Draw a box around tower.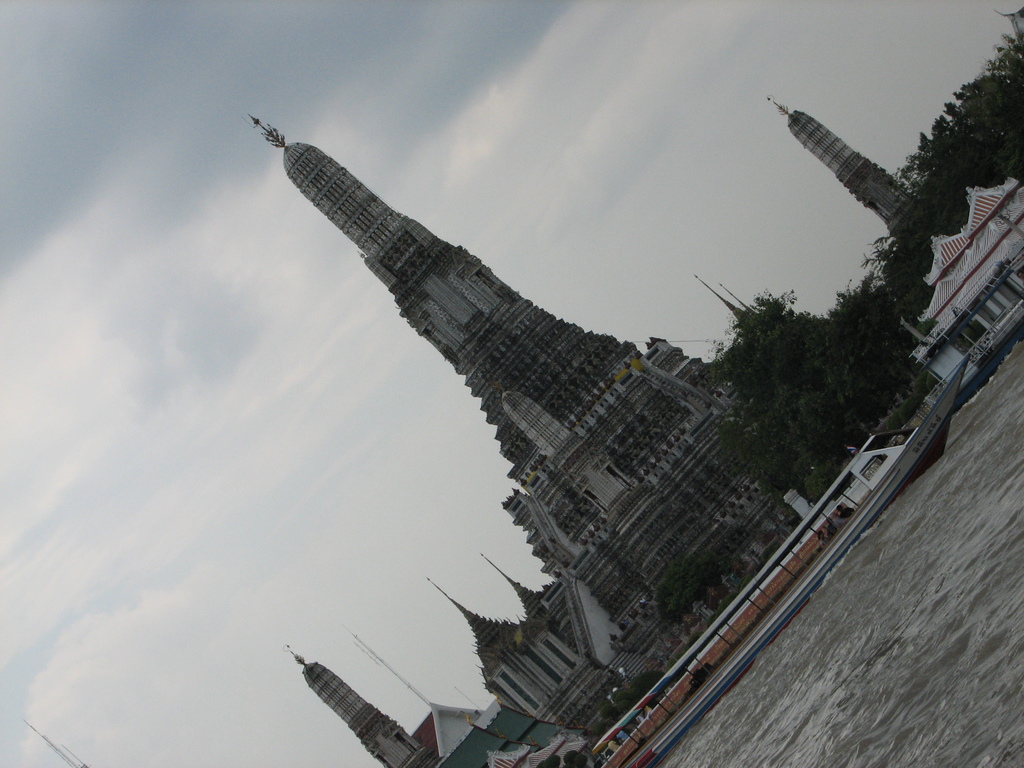
bbox=(288, 657, 423, 767).
